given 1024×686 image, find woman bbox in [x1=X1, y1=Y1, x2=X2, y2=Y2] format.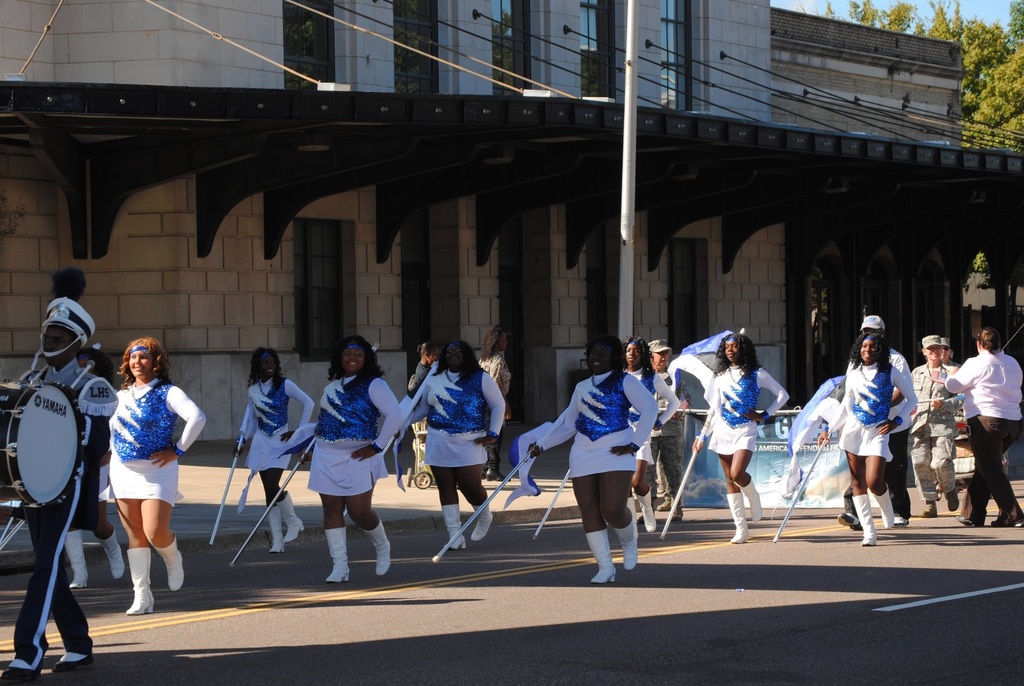
[x1=397, y1=333, x2=518, y2=547].
